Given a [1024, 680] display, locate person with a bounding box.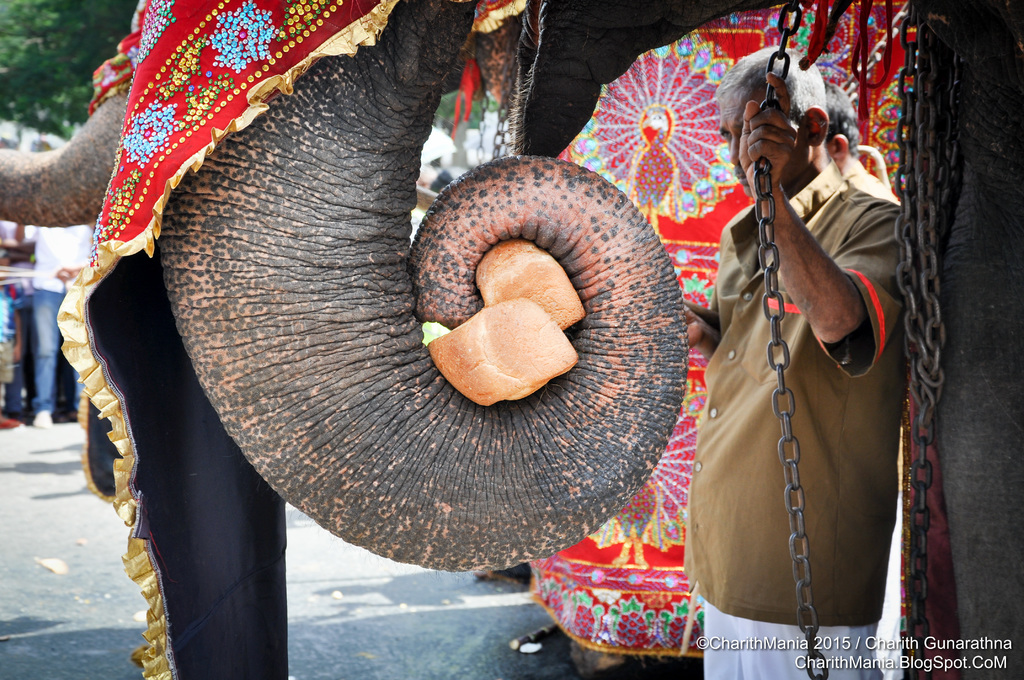
Located: x1=28, y1=224, x2=89, y2=429.
